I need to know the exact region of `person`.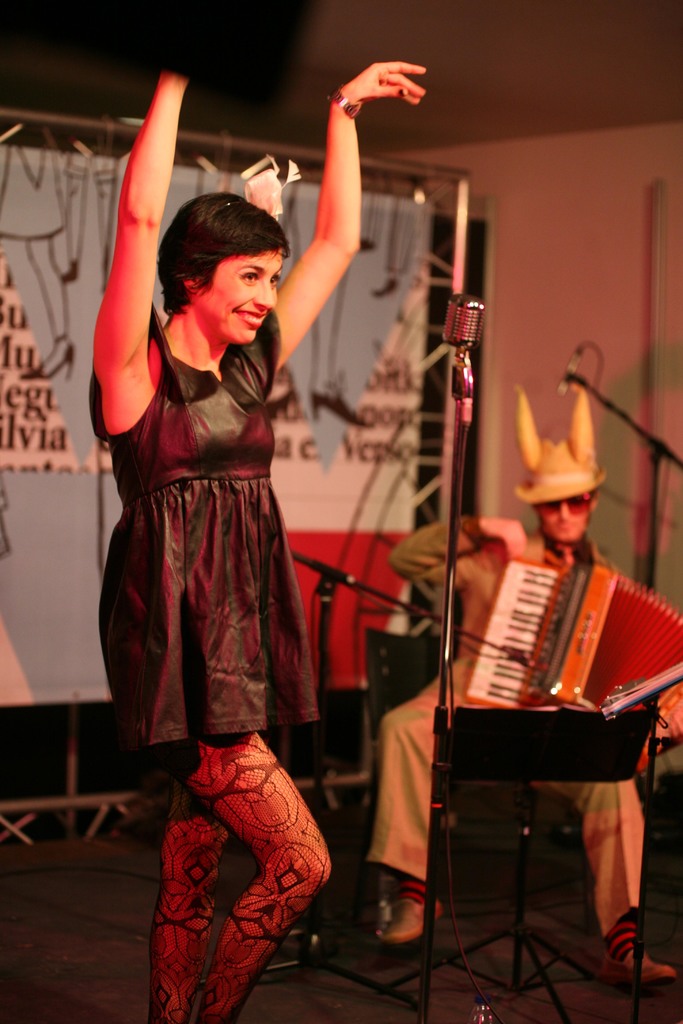
Region: pyautogui.locateOnScreen(355, 386, 677, 991).
